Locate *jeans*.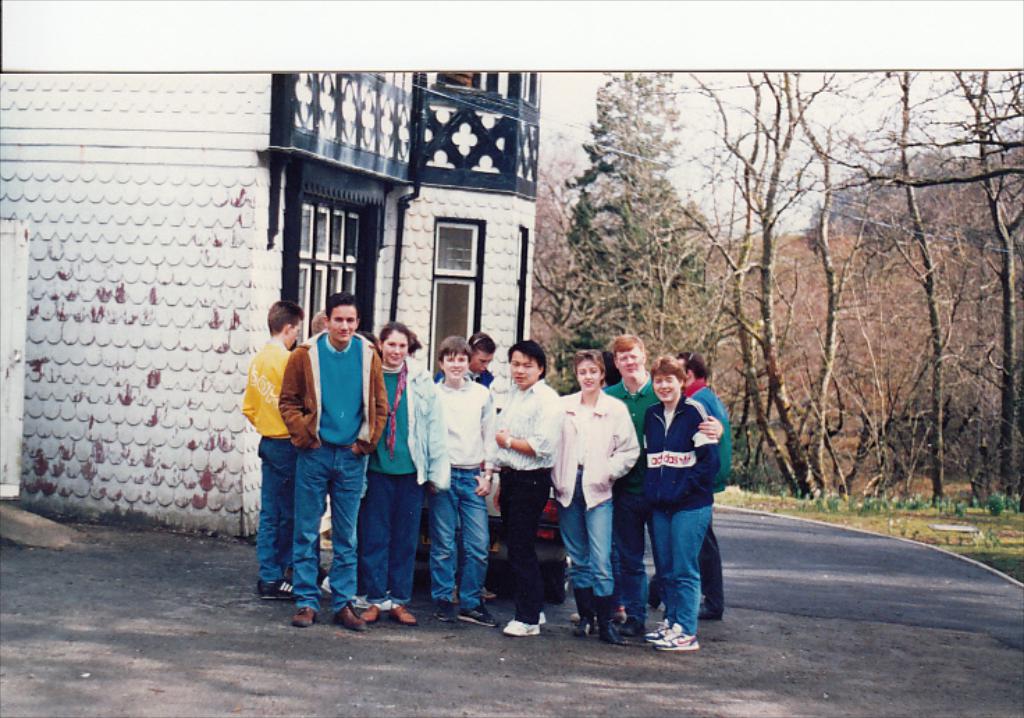
Bounding box: rect(295, 440, 358, 611).
